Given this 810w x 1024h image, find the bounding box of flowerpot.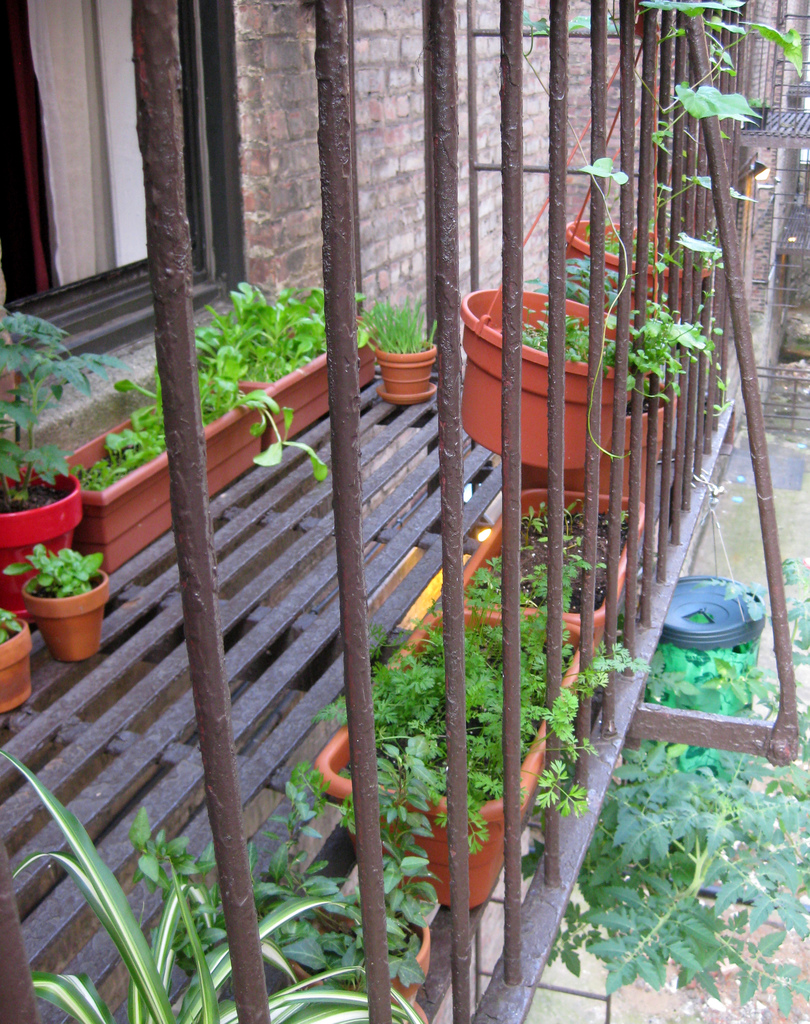
x1=373, y1=342, x2=439, y2=403.
